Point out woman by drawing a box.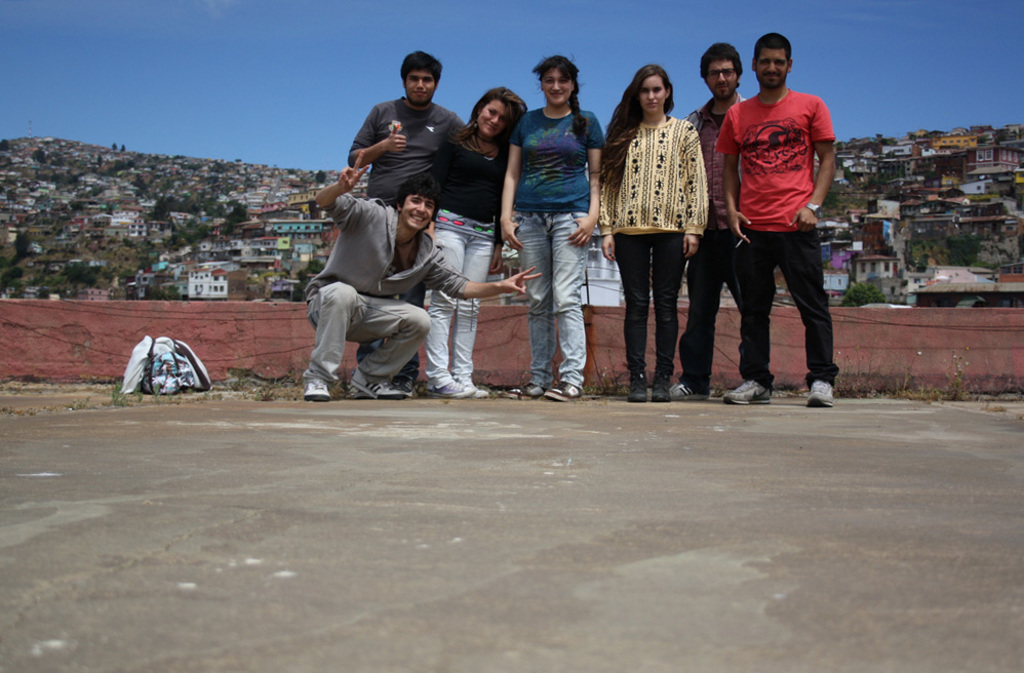
left=604, top=73, right=720, bottom=381.
